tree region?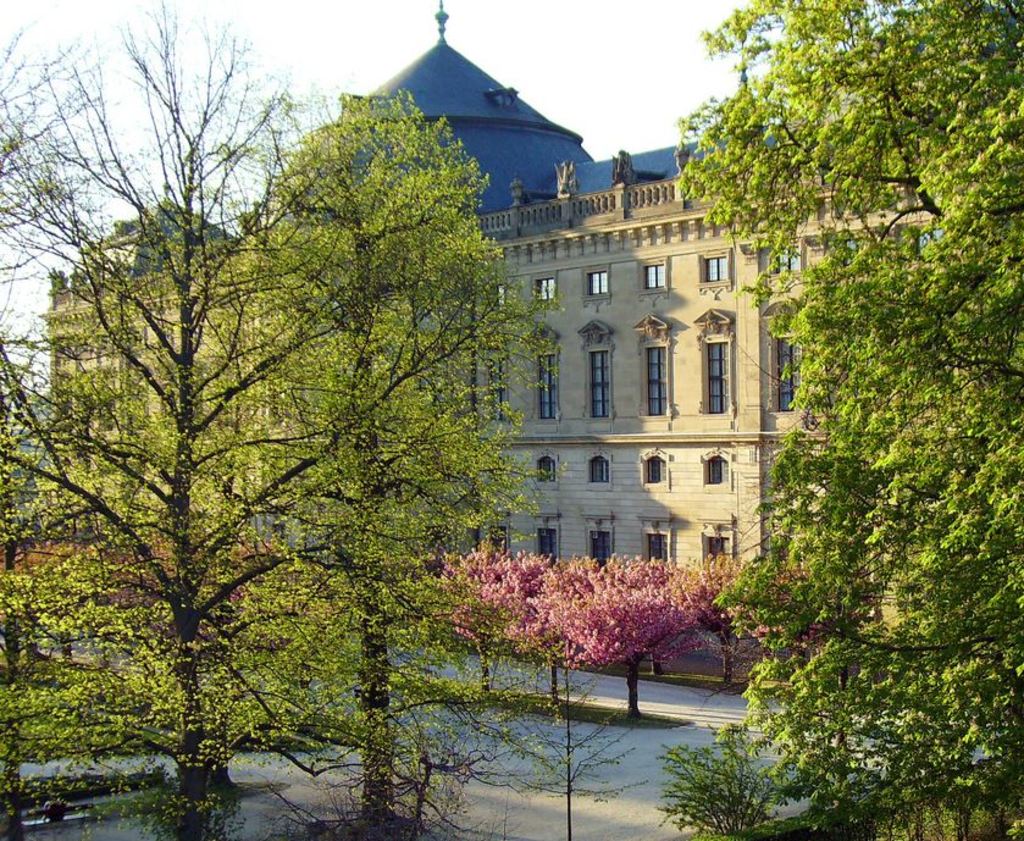
region(502, 553, 560, 588)
